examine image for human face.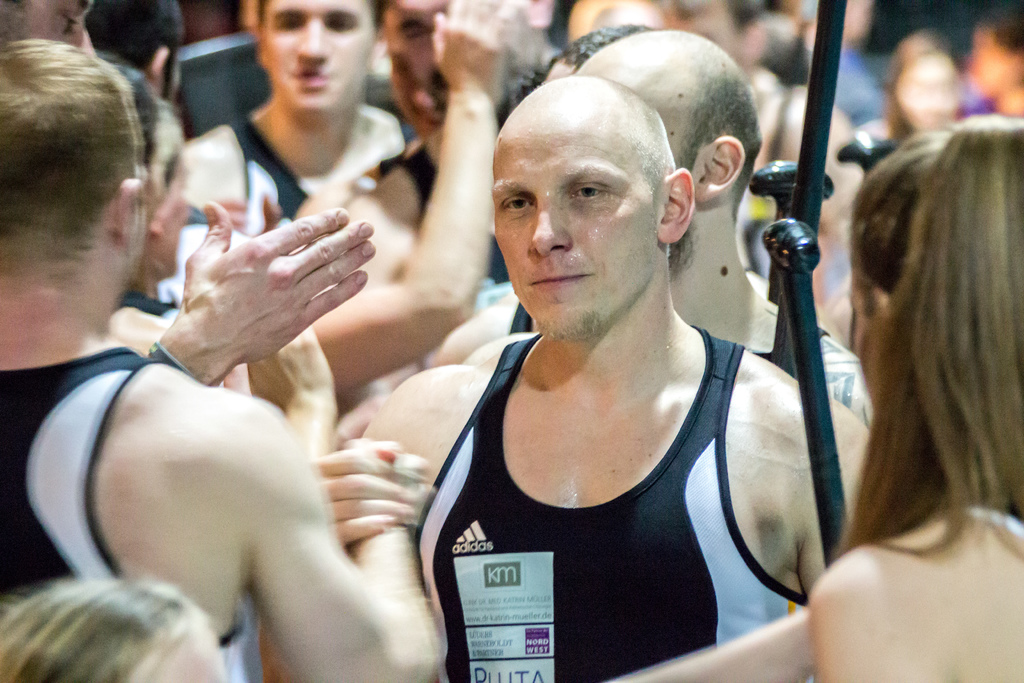
Examination result: 260:0:373:114.
